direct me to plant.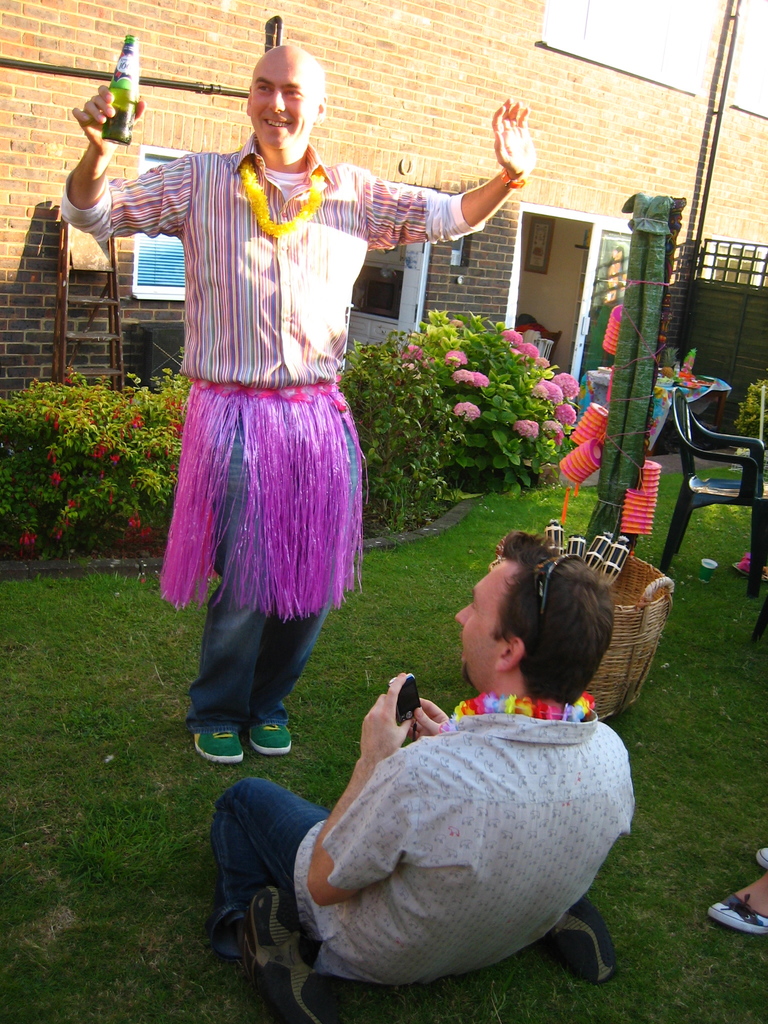
Direction: rect(724, 377, 767, 454).
